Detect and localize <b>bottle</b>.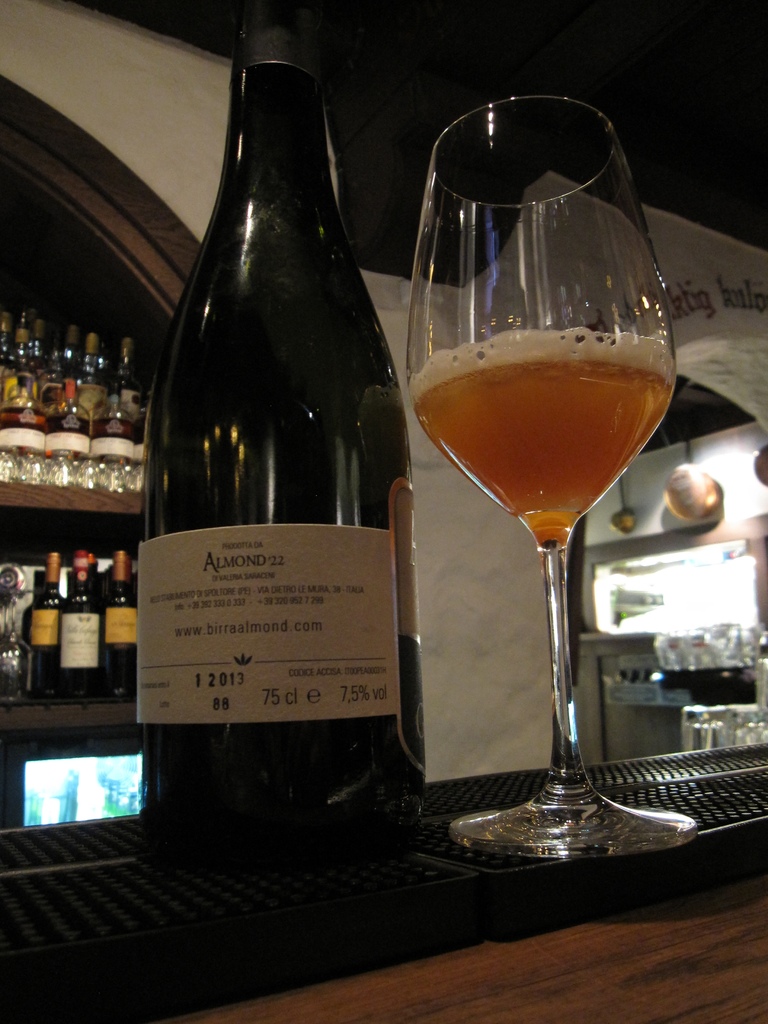
Localized at BBox(52, 542, 101, 692).
